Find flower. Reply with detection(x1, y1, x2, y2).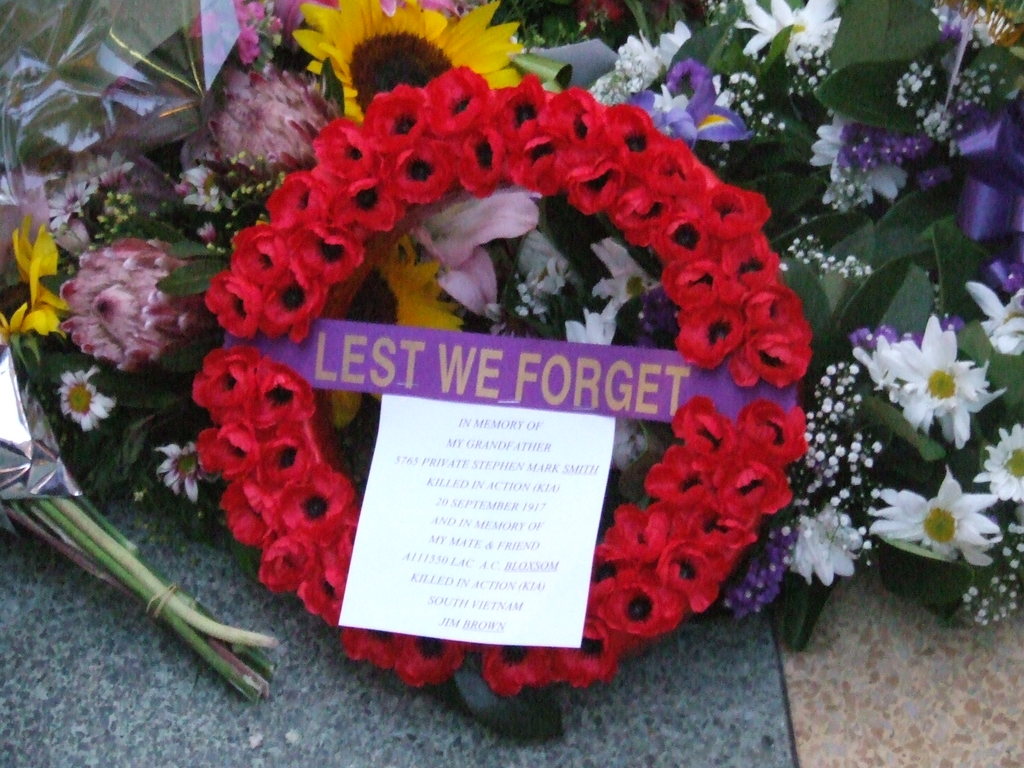
detection(971, 421, 1023, 503).
